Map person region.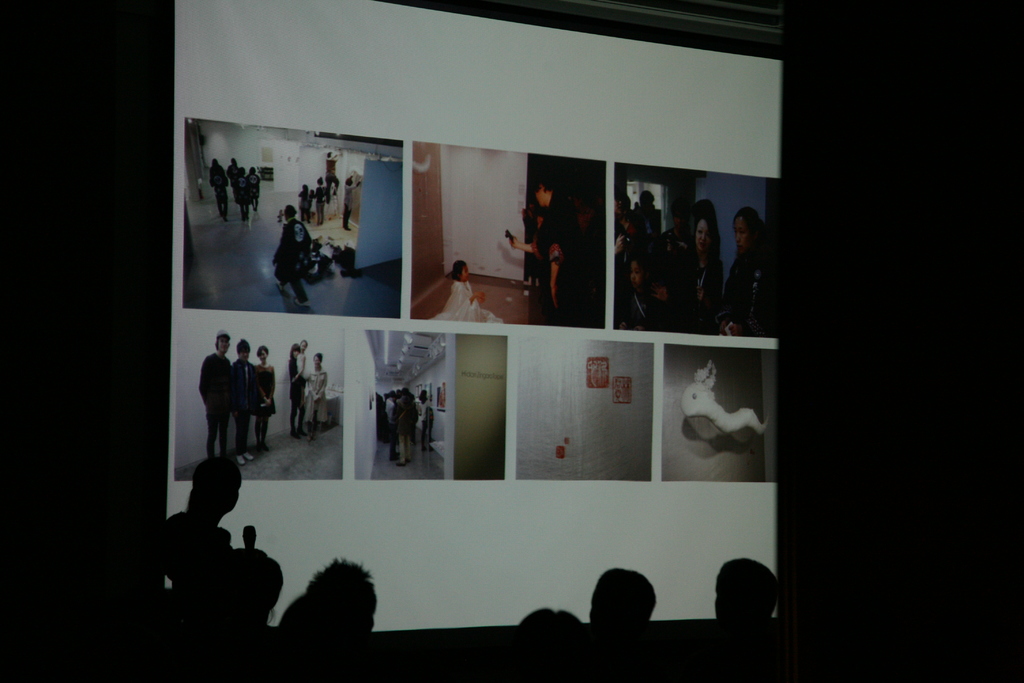
Mapped to detection(232, 336, 257, 466).
